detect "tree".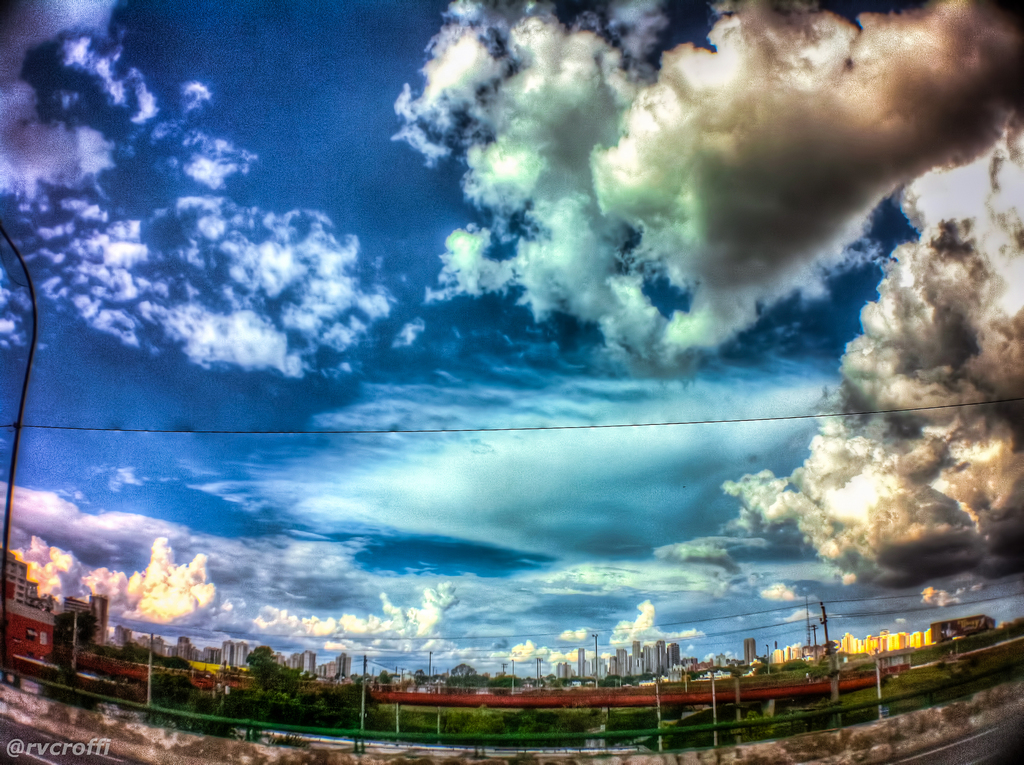
Detected at (316, 682, 377, 712).
